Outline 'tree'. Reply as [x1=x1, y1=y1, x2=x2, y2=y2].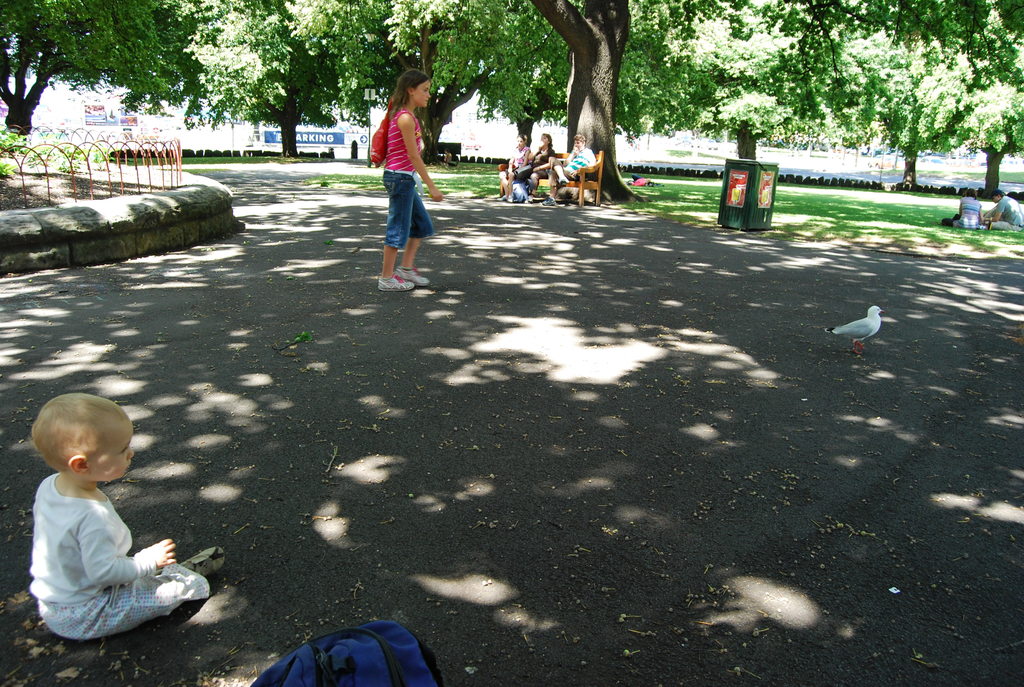
[x1=163, y1=0, x2=334, y2=149].
